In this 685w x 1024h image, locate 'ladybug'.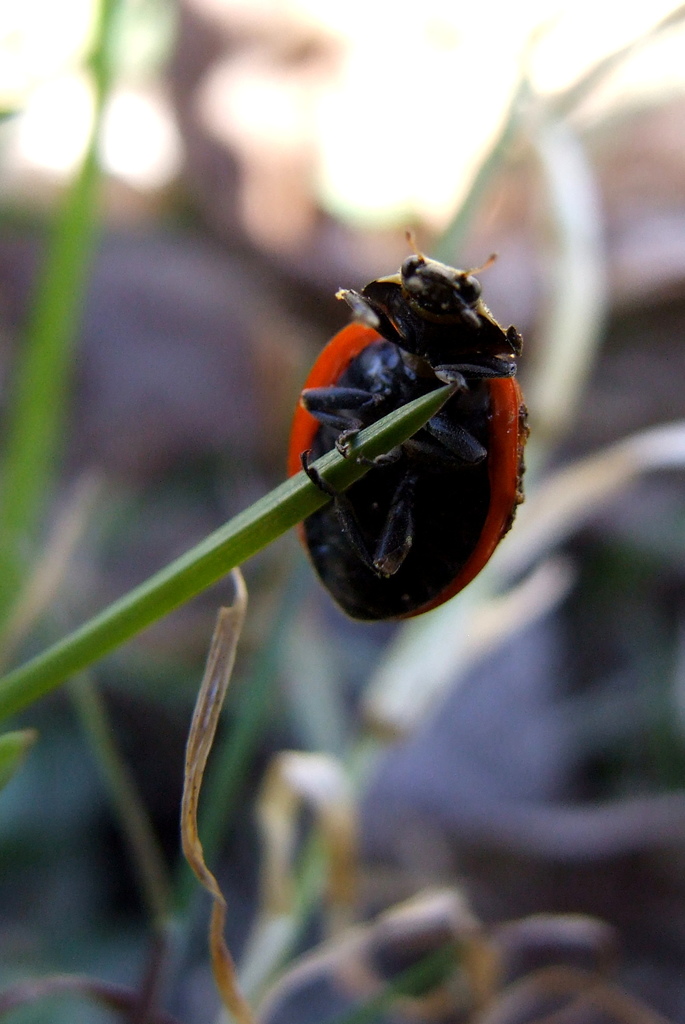
Bounding box: [left=286, top=226, right=527, bottom=630].
